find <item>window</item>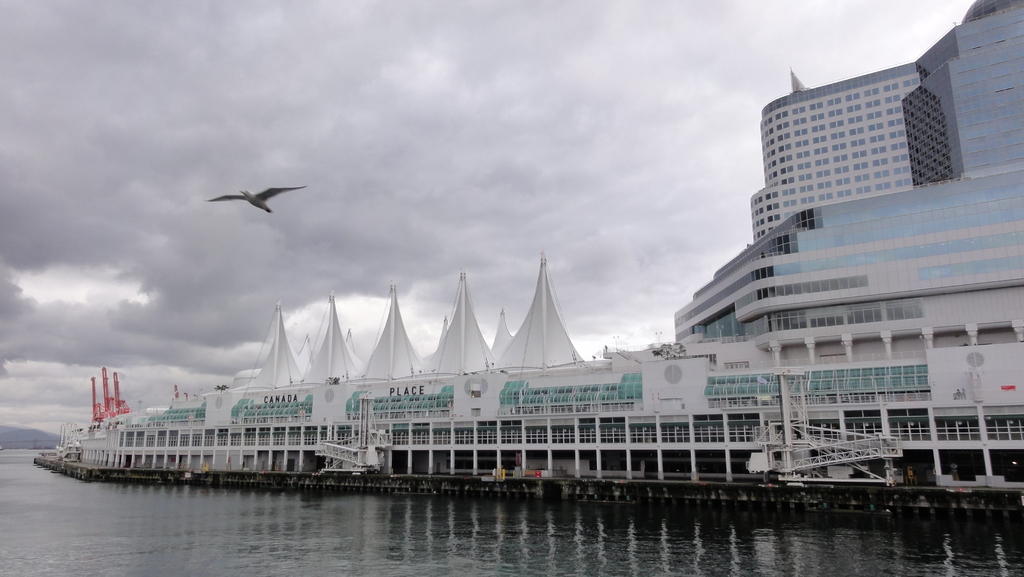
crop(767, 225, 773, 231)
